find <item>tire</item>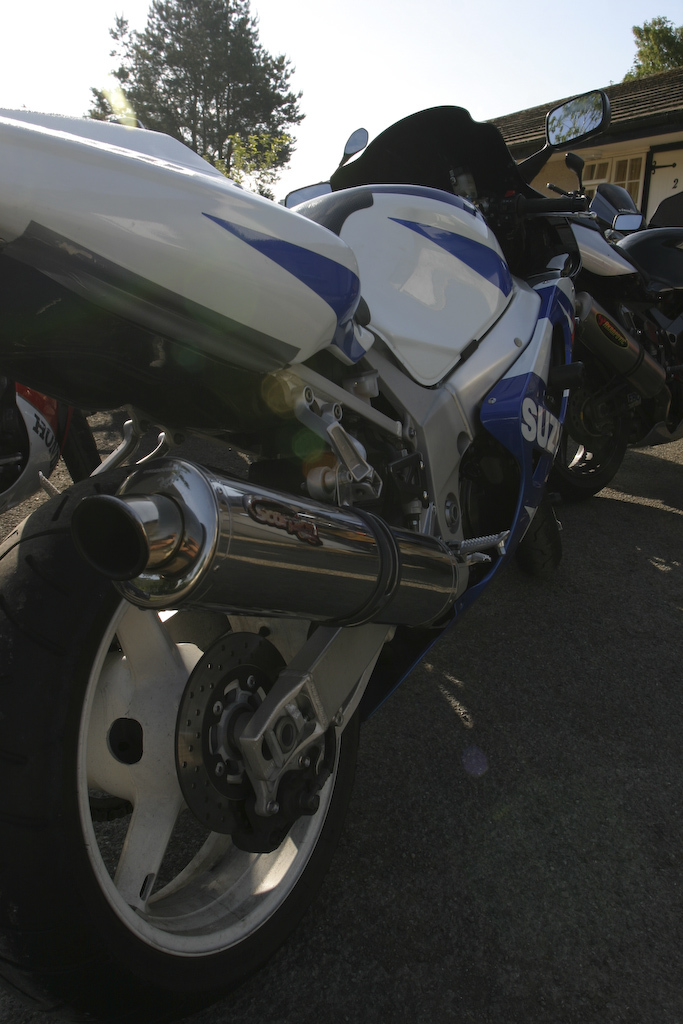
<bbox>552, 362, 635, 502</bbox>
